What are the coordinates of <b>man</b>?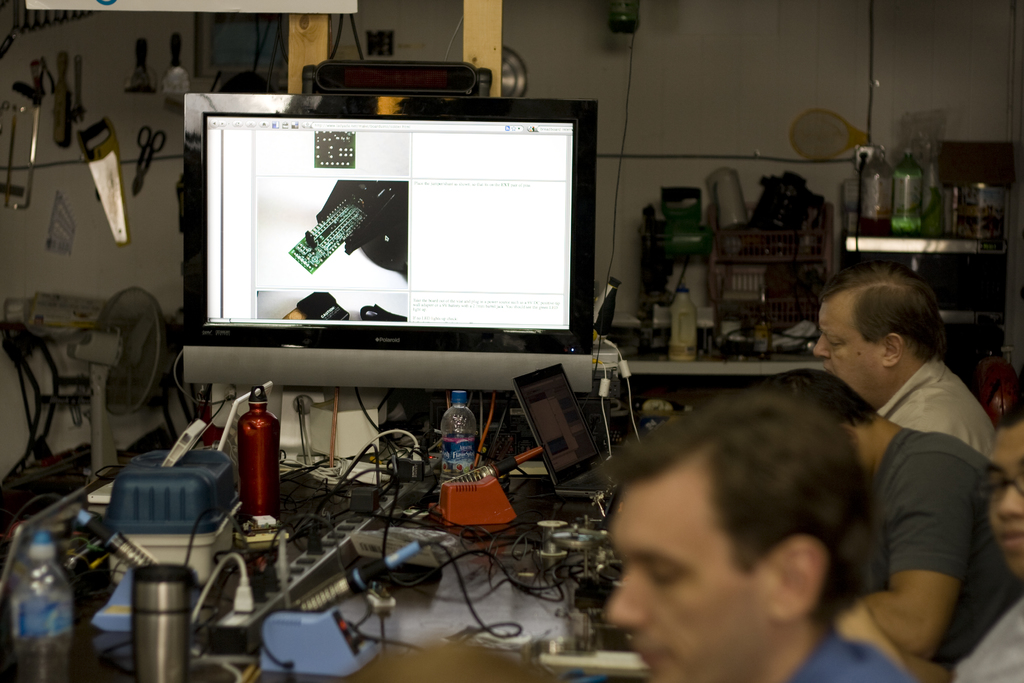
[757, 368, 1023, 670].
